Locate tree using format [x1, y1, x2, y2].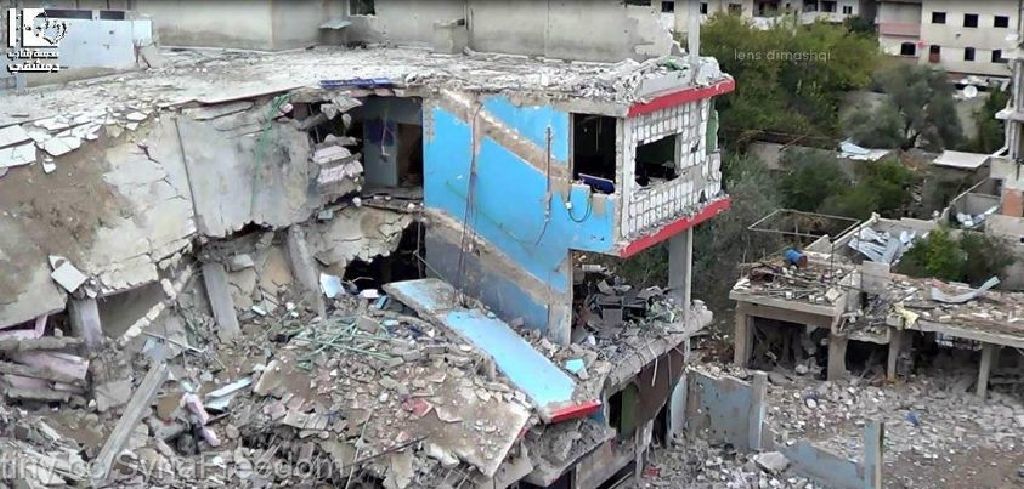
[749, 5, 824, 70].
